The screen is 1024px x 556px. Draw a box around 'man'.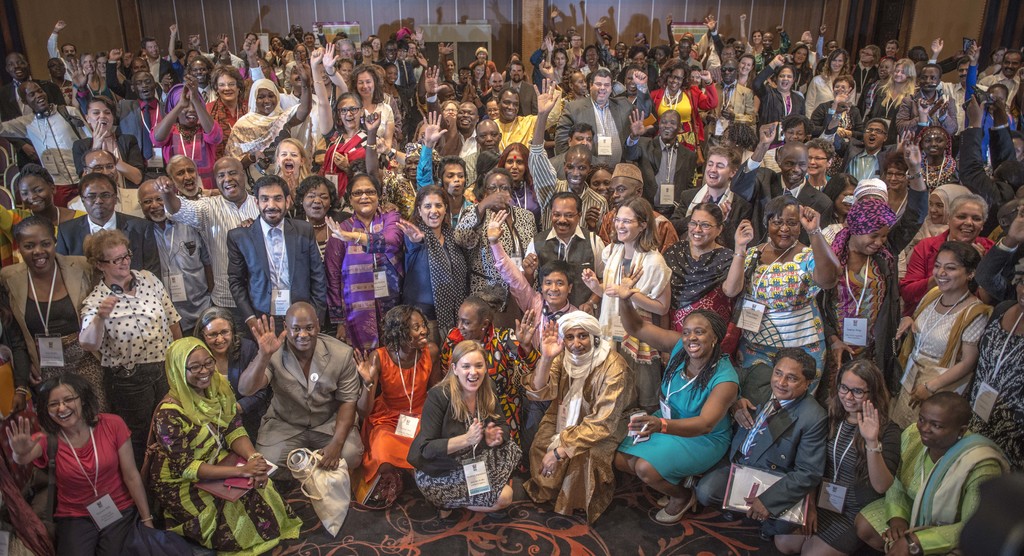
box(161, 154, 200, 199).
